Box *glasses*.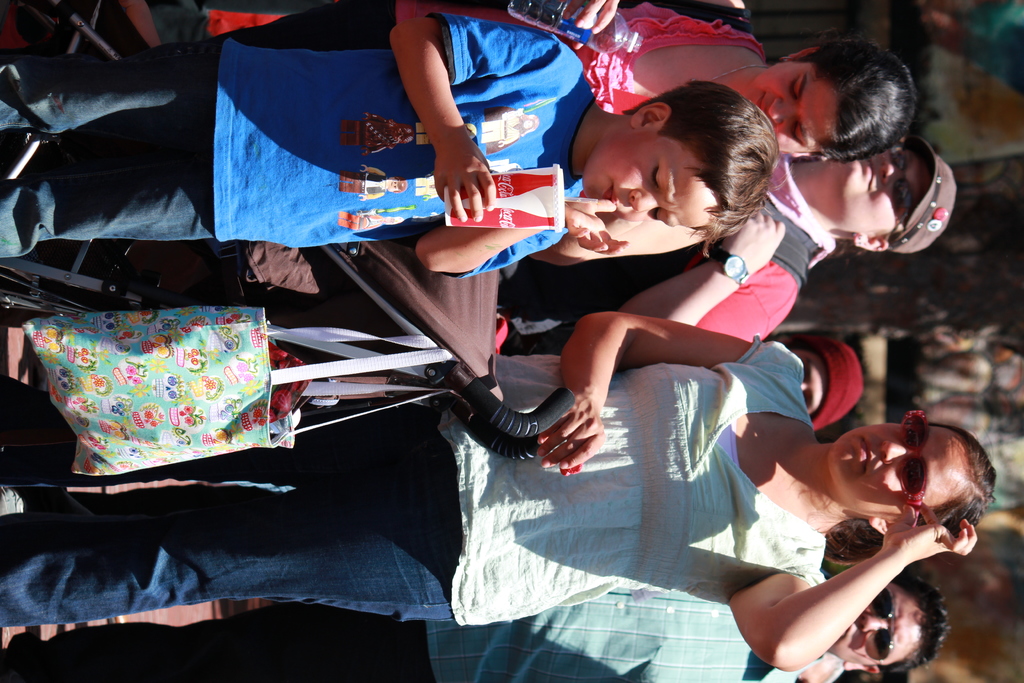
{"left": 896, "top": 410, "right": 927, "bottom": 509}.
